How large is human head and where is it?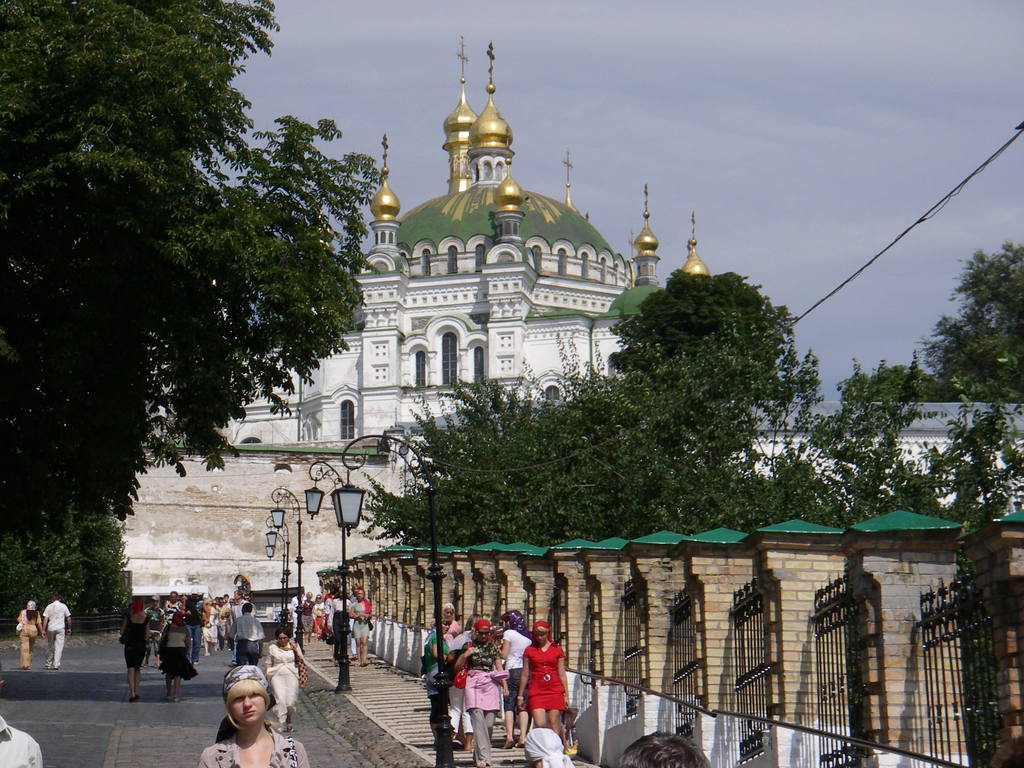
Bounding box: {"left": 522, "top": 724, "right": 567, "bottom": 767}.
